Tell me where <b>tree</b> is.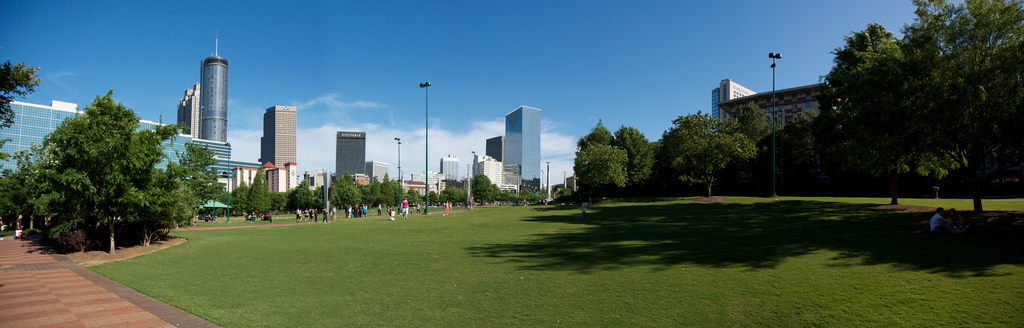
<b>tree</b> is at pyautogui.locateOnScreen(290, 184, 315, 210).
